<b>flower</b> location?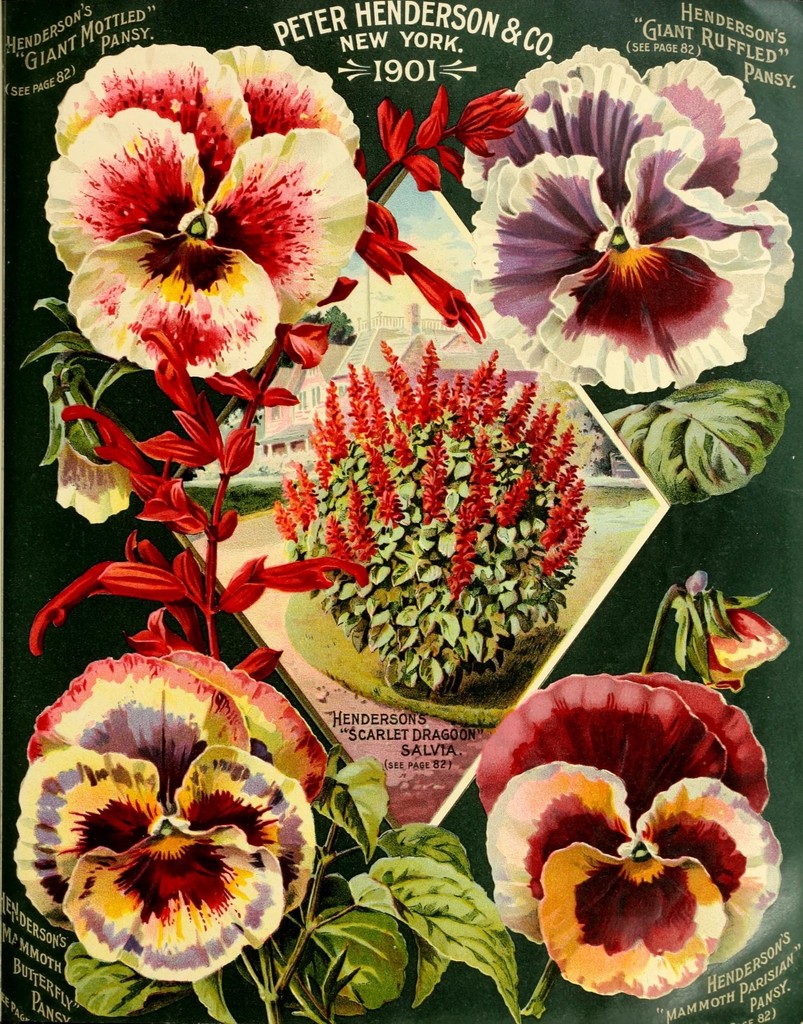
crop(693, 597, 791, 698)
